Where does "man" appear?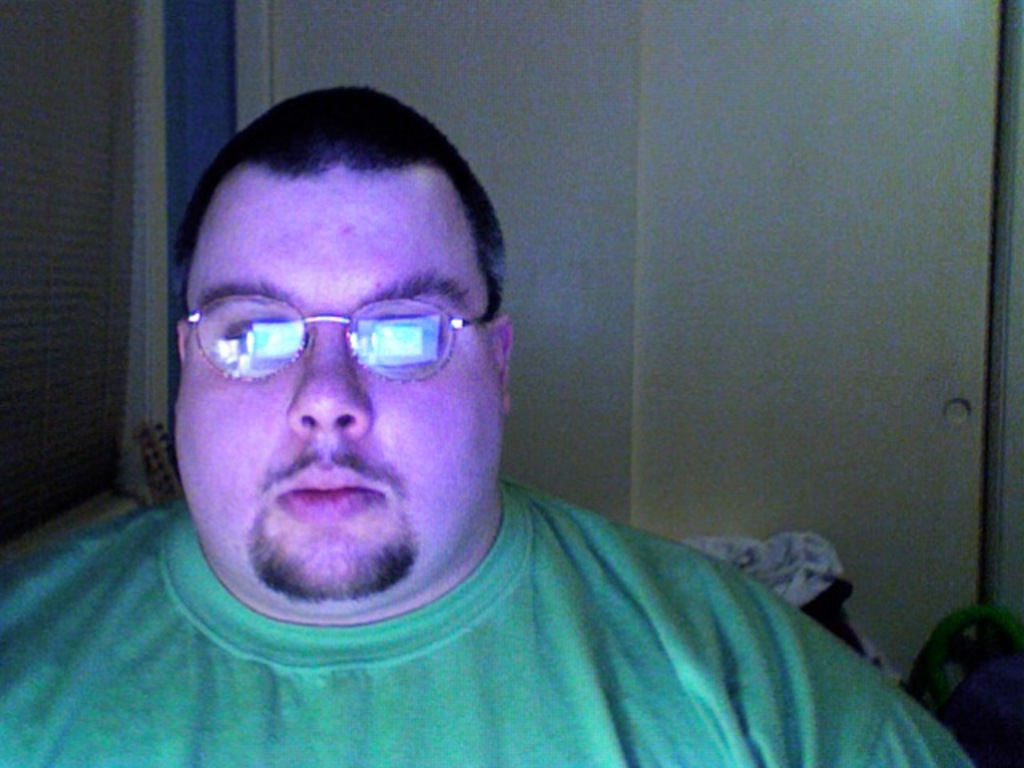
Appears at Rect(0, 77, 979, 766).
